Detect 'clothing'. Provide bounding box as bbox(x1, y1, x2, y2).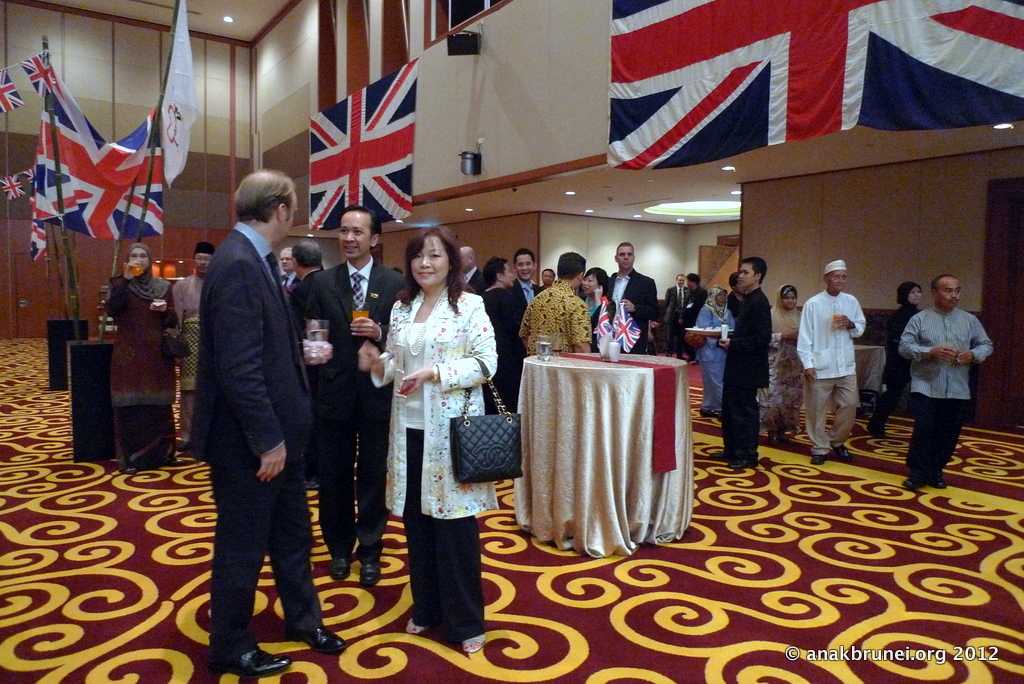
bbox(684, 283, 704, 345).
